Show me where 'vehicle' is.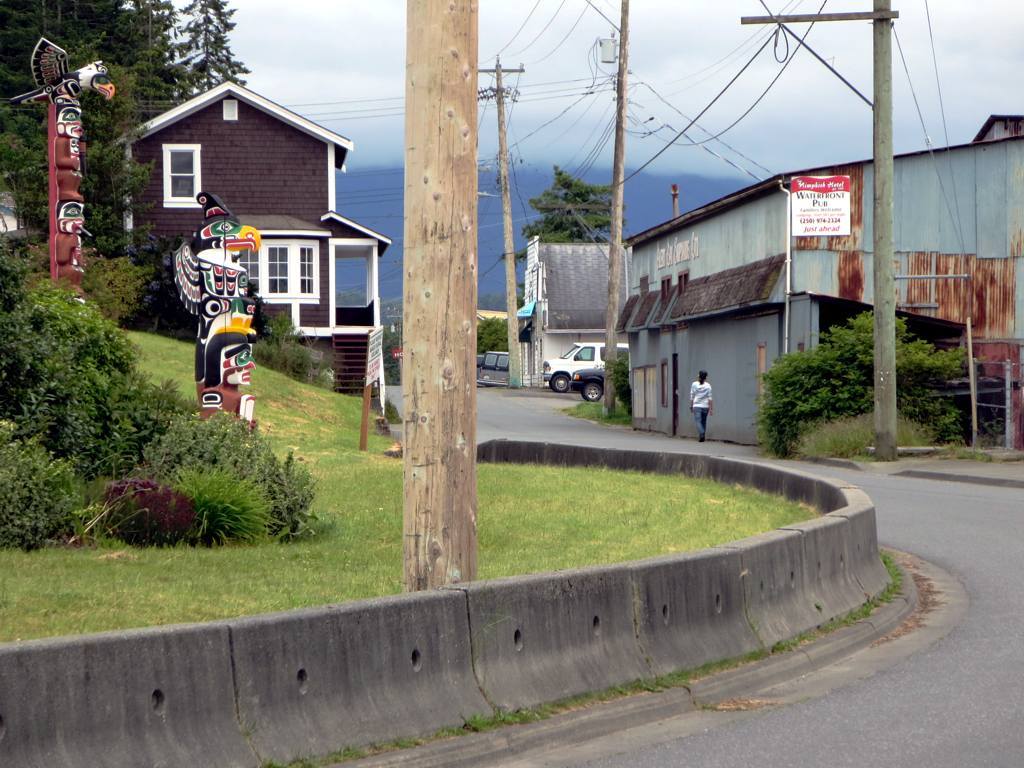
'vehicle' is at <region>568, 365, 606, 402</region>.
